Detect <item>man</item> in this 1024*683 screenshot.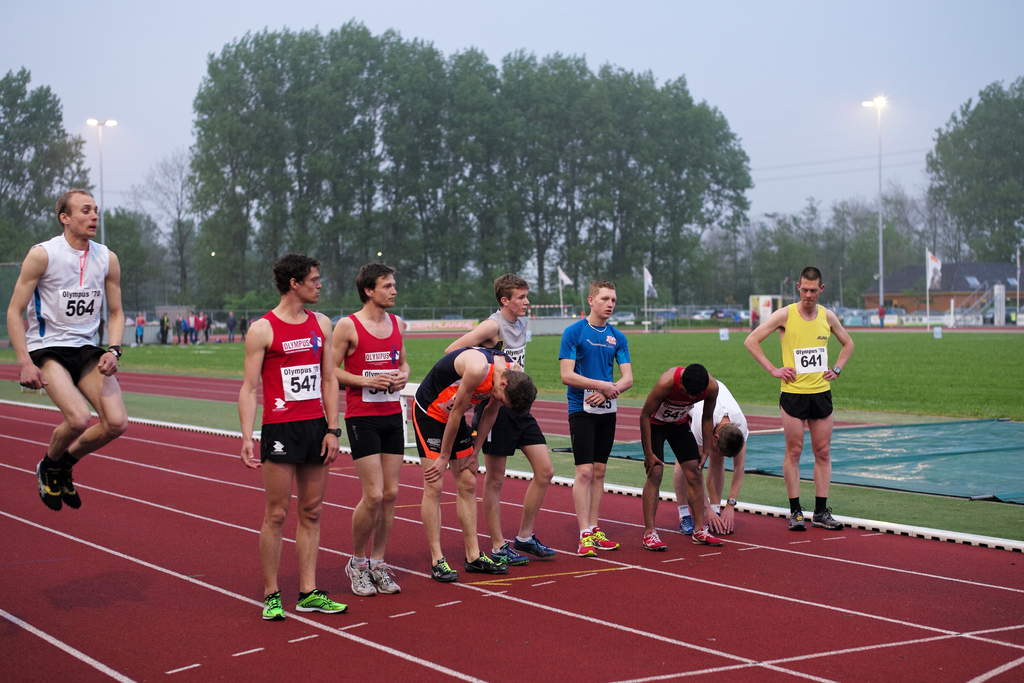
Detection: region(749, 305, 761, 333).
